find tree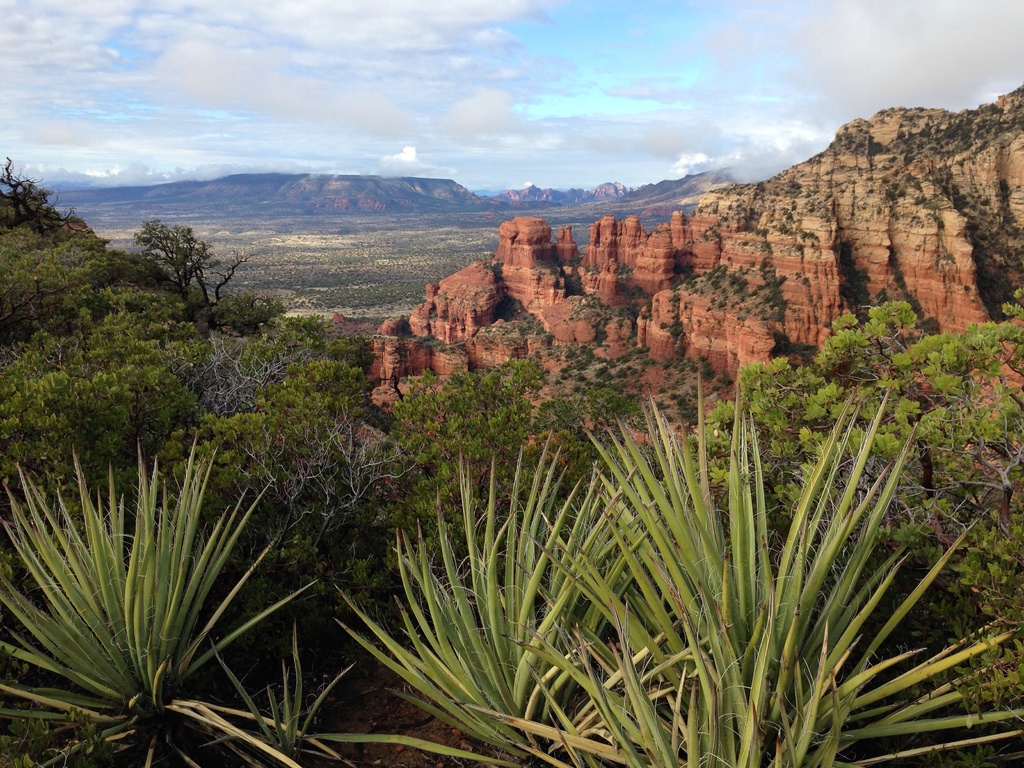
<bbox>116, 205, 228, 310</bbox>
